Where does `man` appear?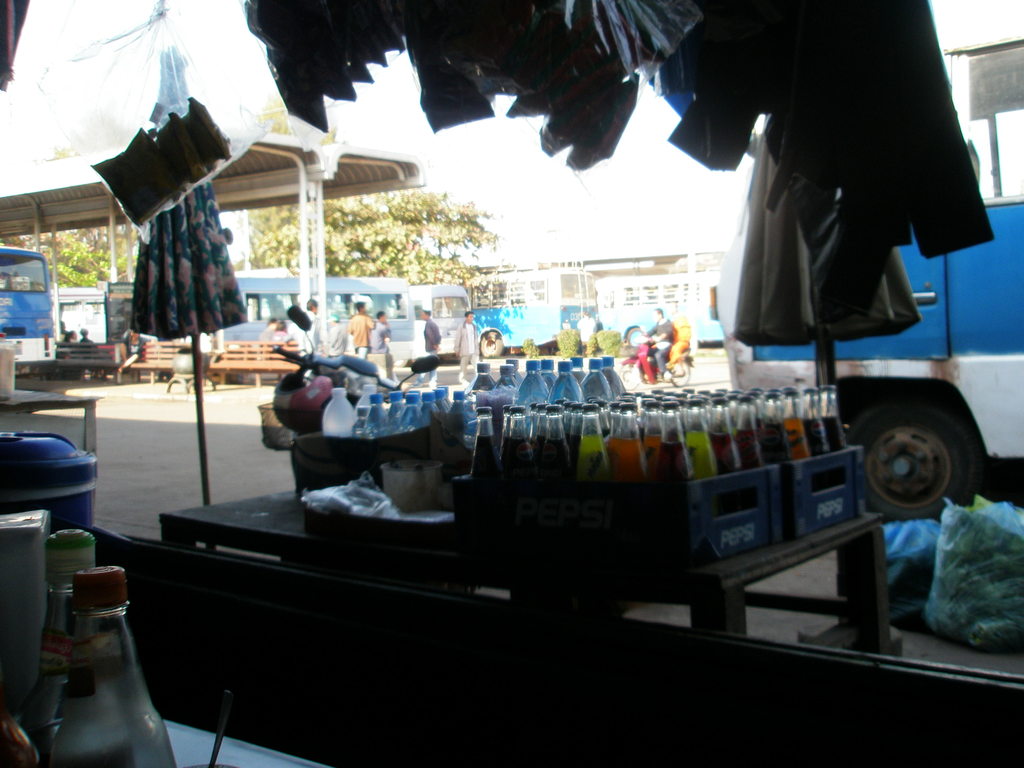
Appears at region(370, 307, 395, 383).
